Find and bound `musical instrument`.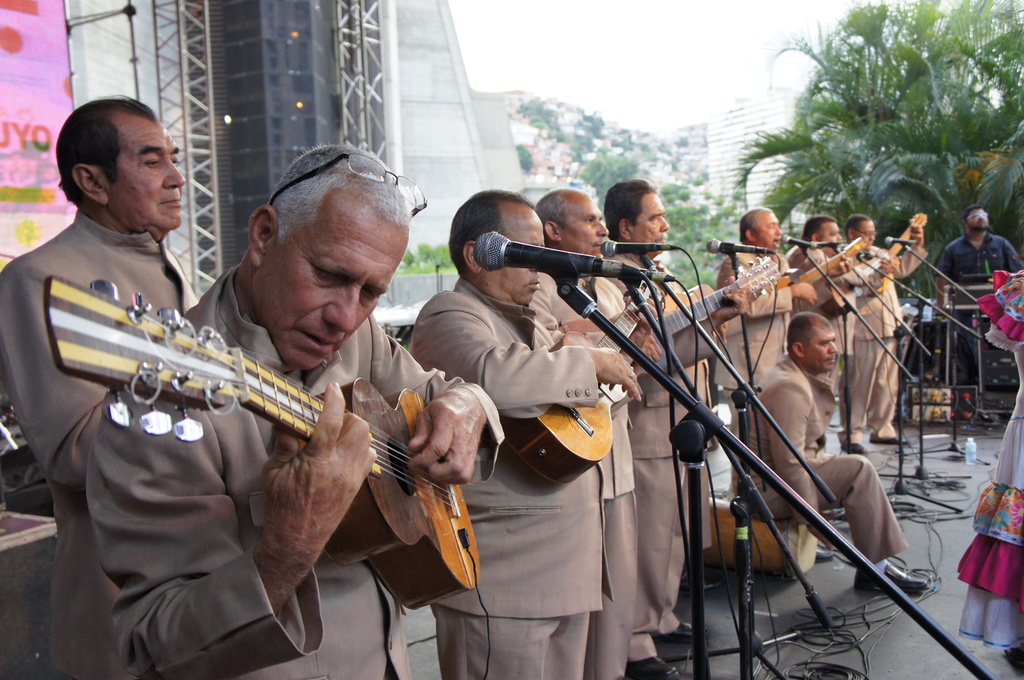
Bound: Rect(46, 225, 462, 598).
